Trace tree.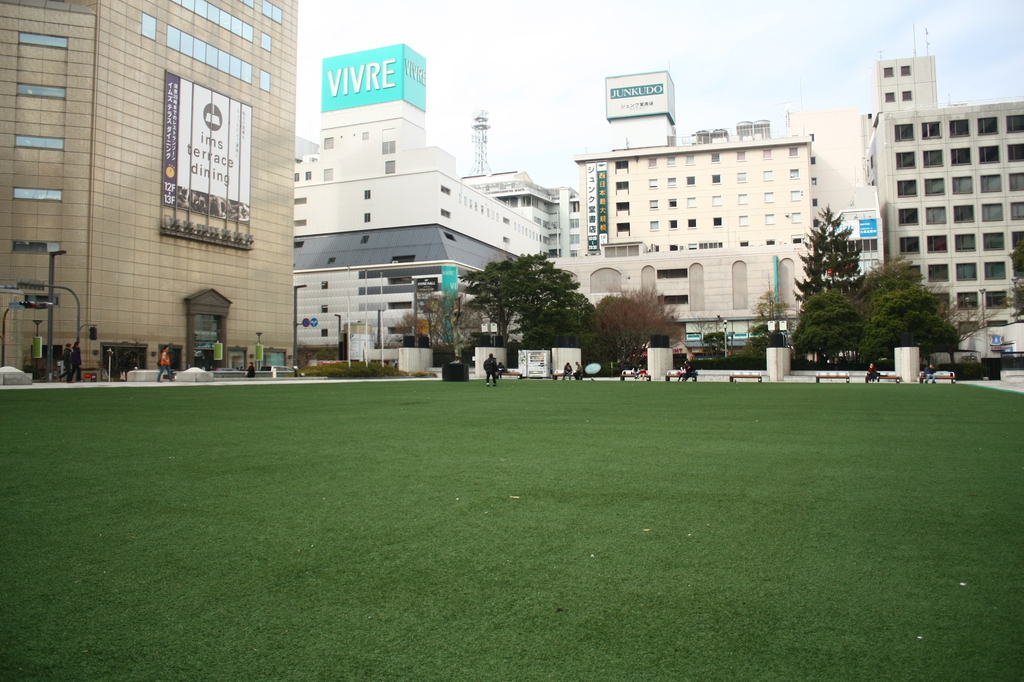
Traced to 511, 290, 595, 346.
